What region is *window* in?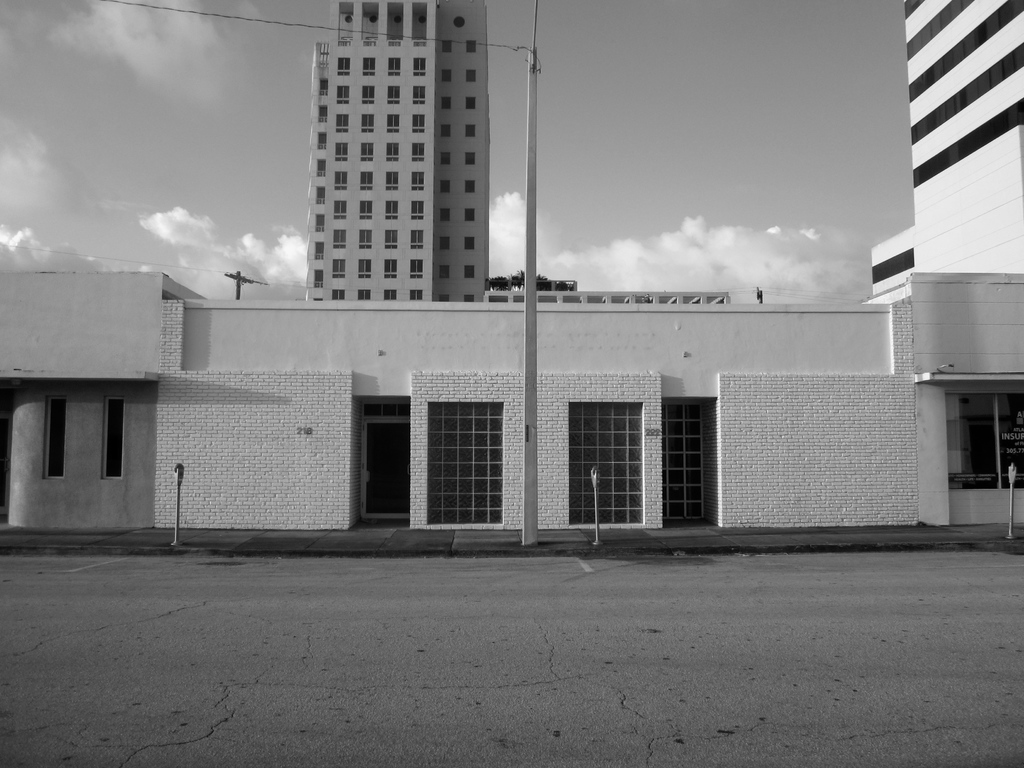
[464,209,474,223].
